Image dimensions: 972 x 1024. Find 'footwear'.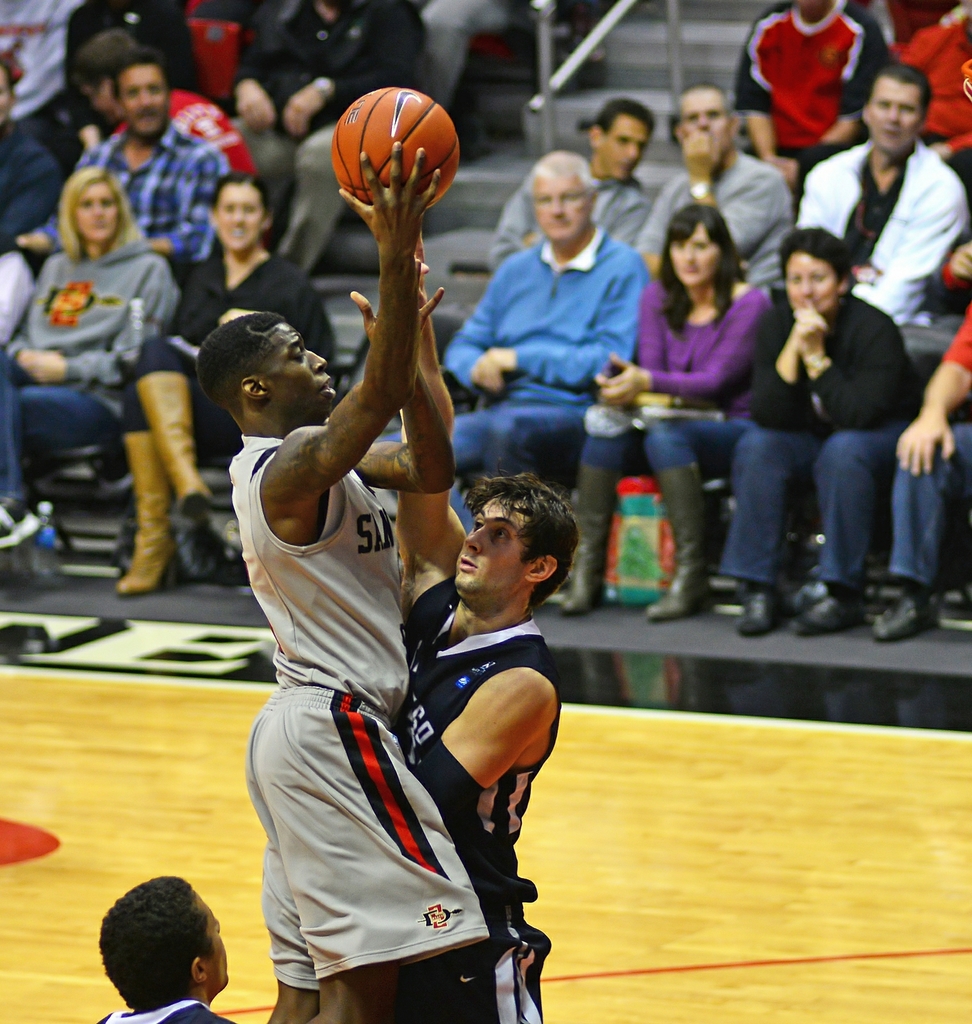
(left=736, top=586, right=773, bottom=632).
